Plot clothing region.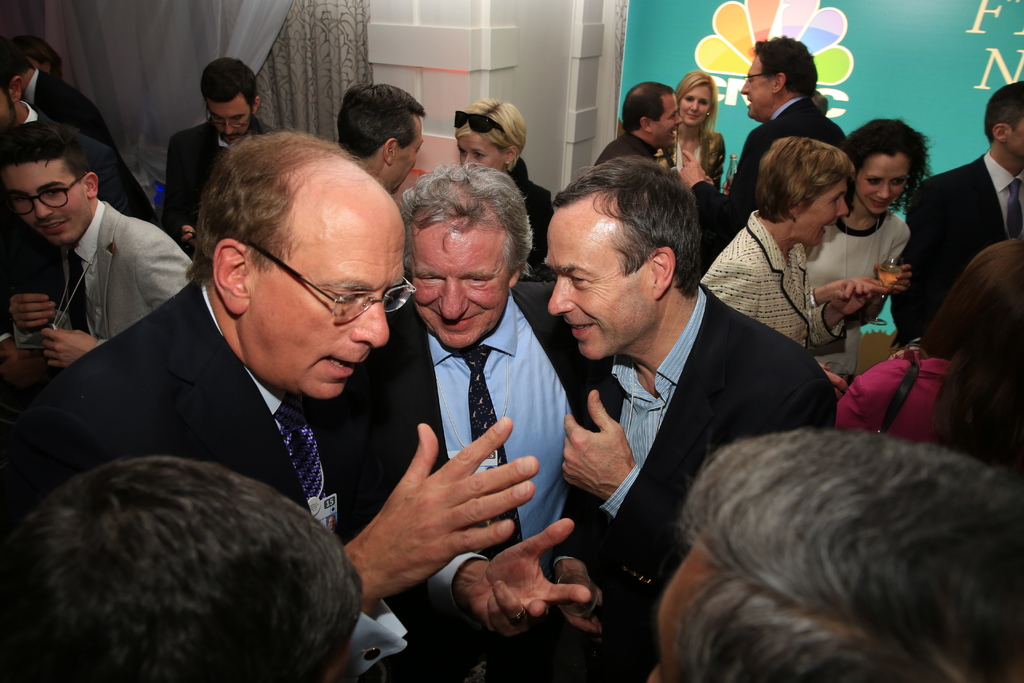
Plotted at {"left": 894, "top": 145, "right": 1023, "bottom": 328}.
